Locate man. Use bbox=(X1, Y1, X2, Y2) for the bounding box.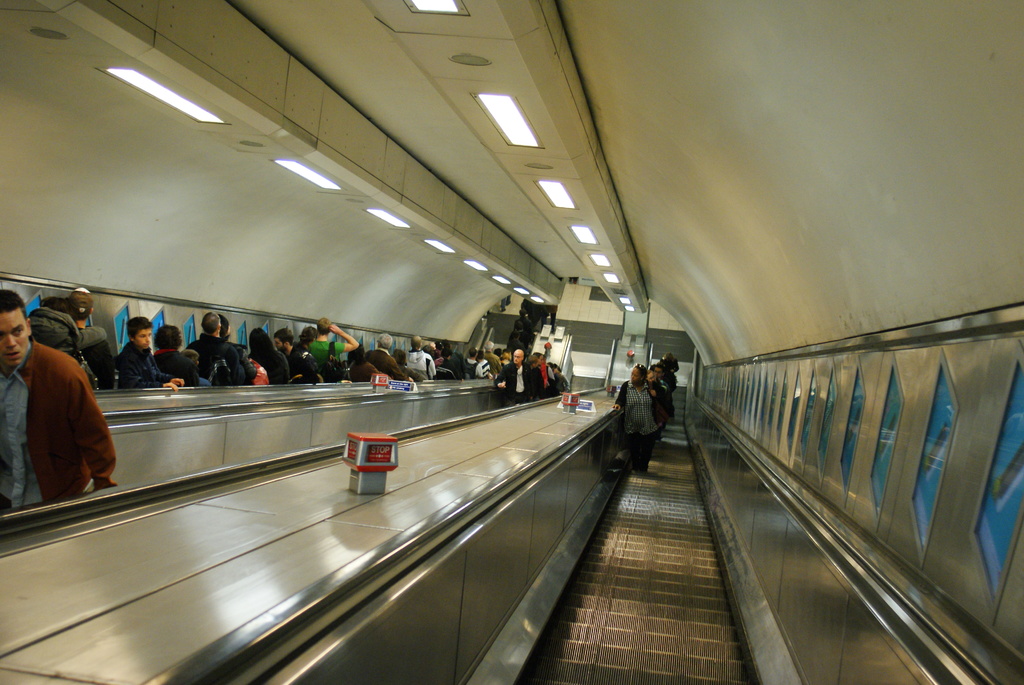
bbox=(116, 316, 185, 393).
